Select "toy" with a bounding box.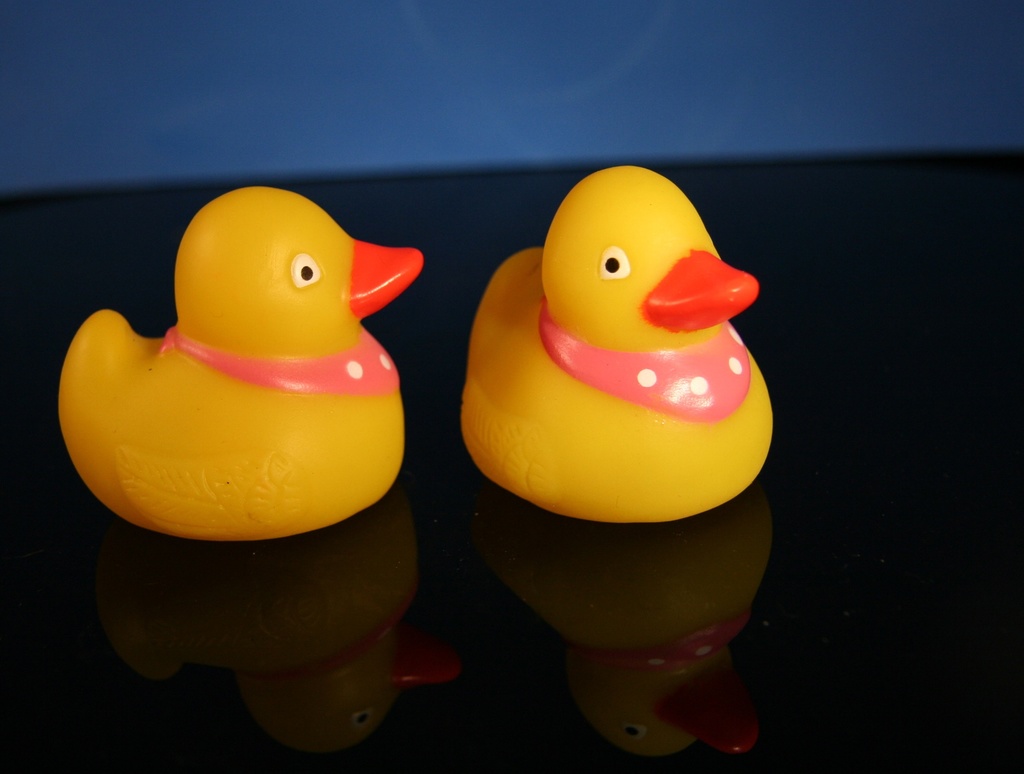
<box>461,159,799,535</box>.
